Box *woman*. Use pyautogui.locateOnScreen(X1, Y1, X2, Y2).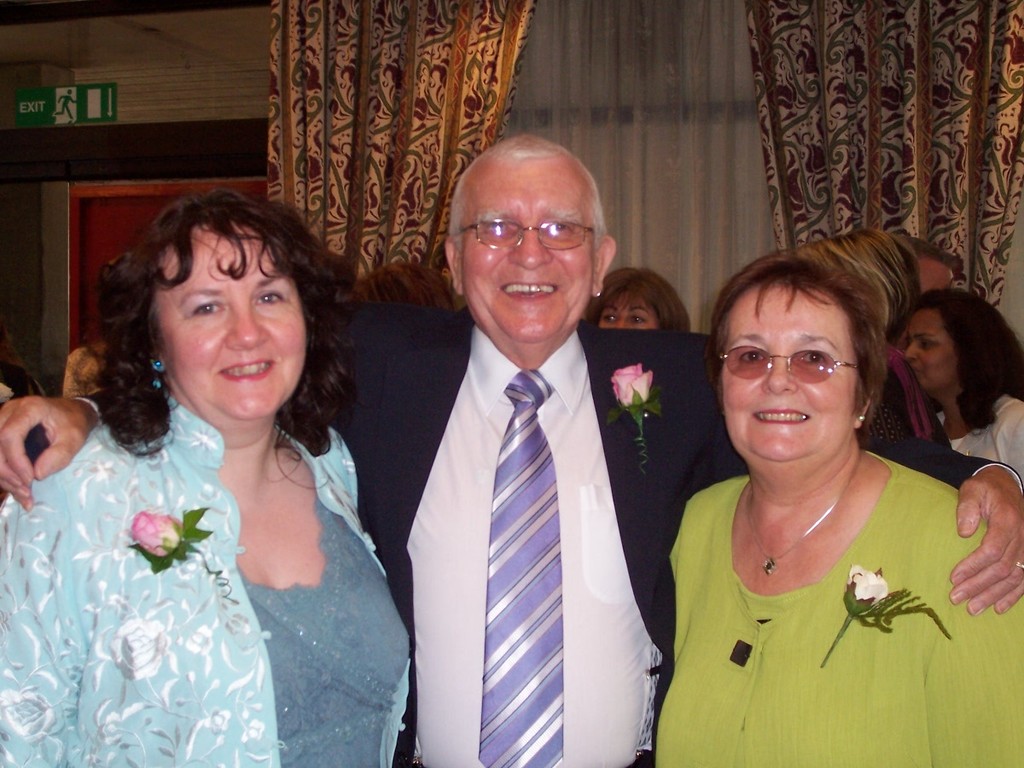
pyautogui.locateOnScreen(7, 176, 414, 767).
